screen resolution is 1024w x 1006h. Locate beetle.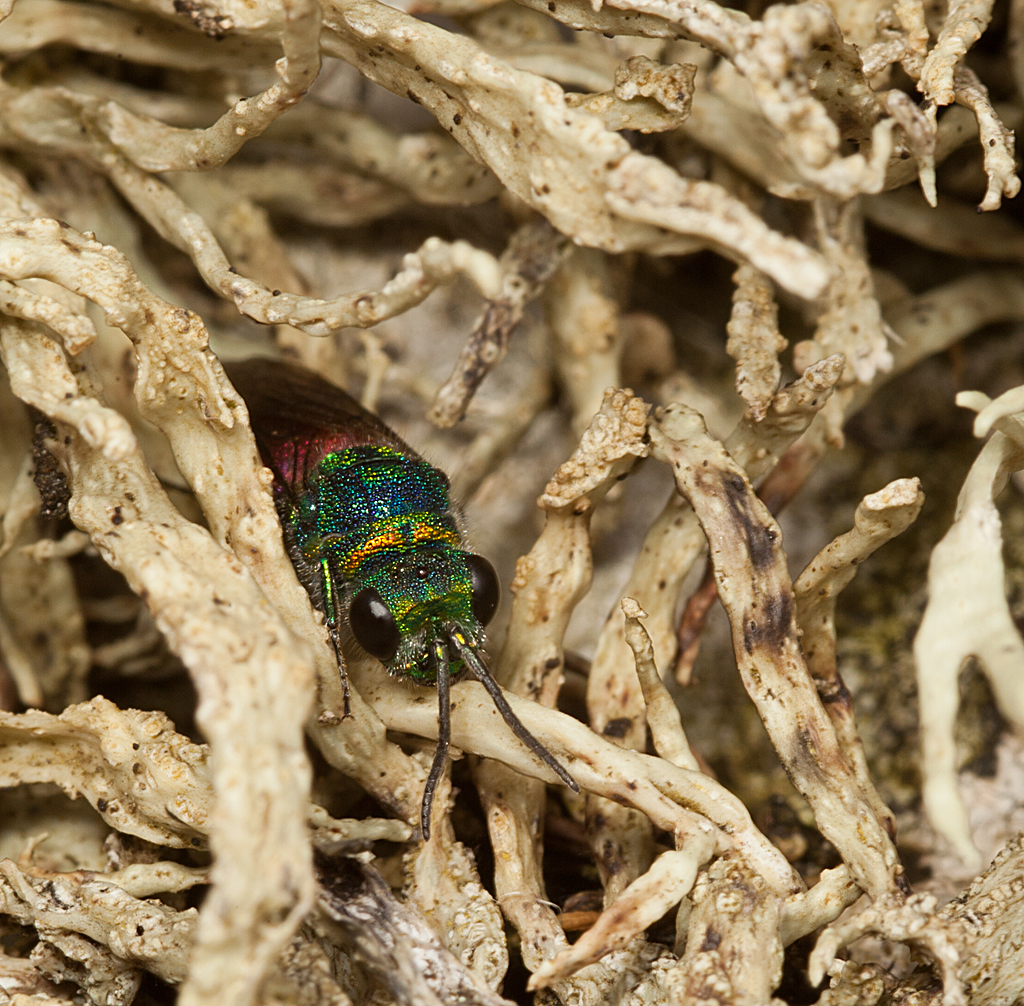
BBox(221, 368, 546, 829).
